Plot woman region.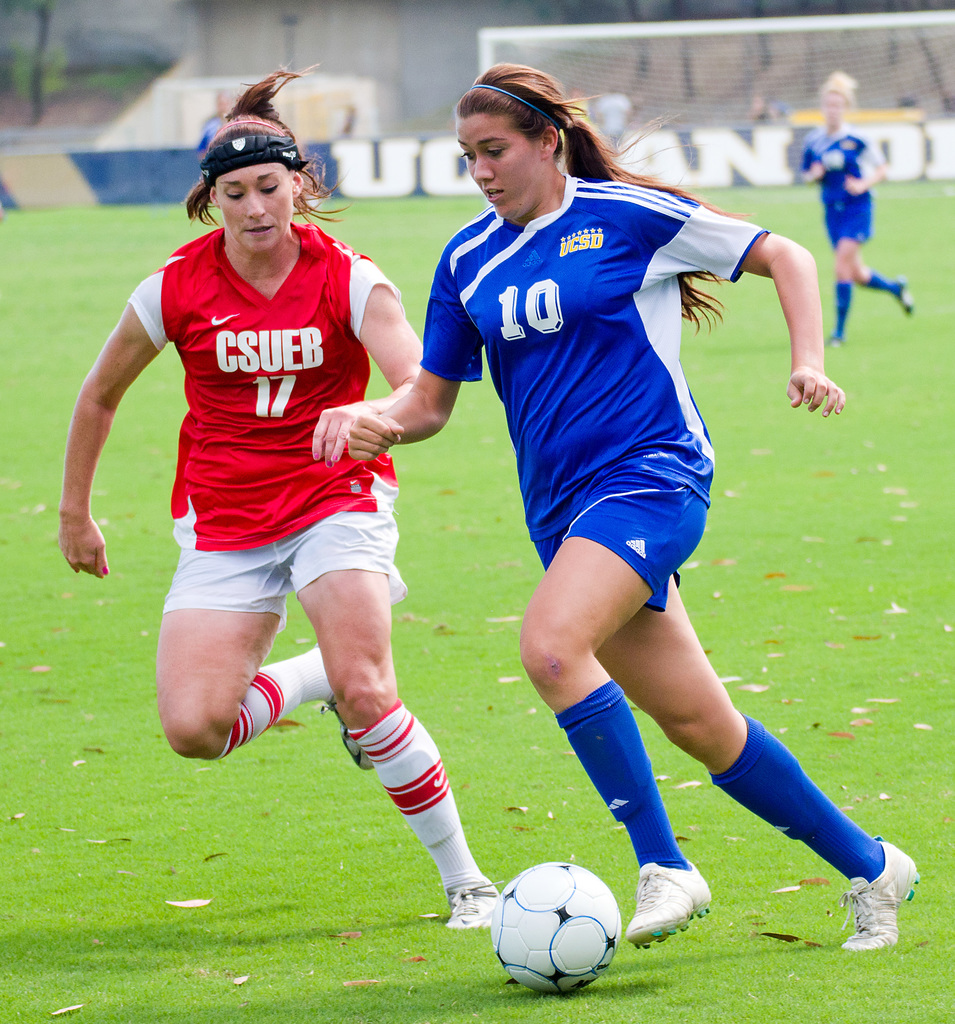
Plotted at (340, 56, 920, 957).
